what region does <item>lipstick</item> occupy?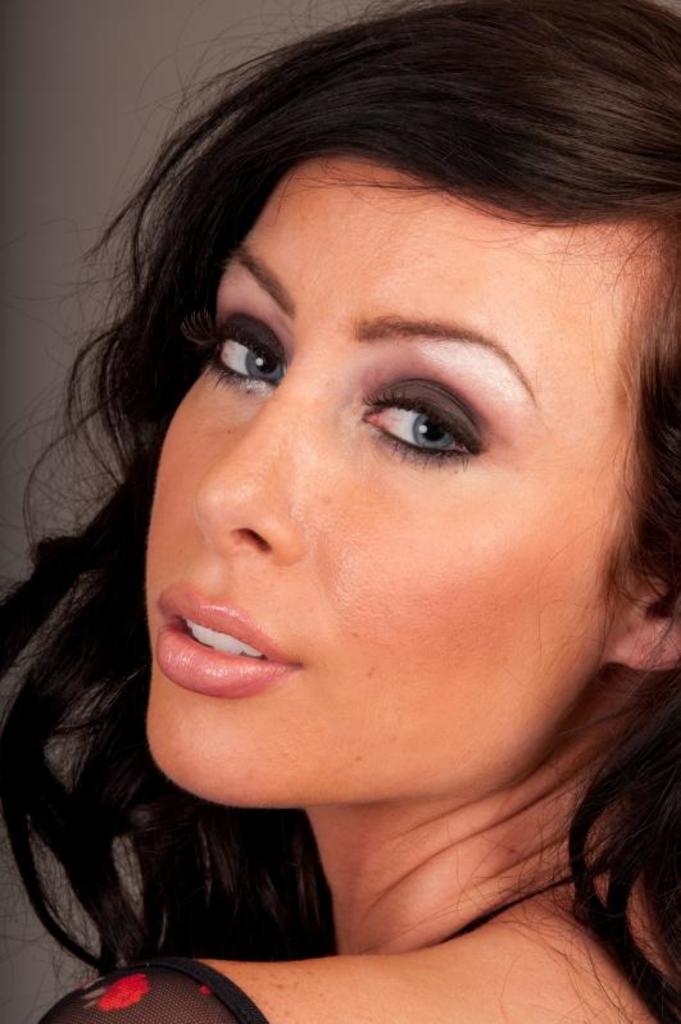
region(154, 575, 294, 695).
